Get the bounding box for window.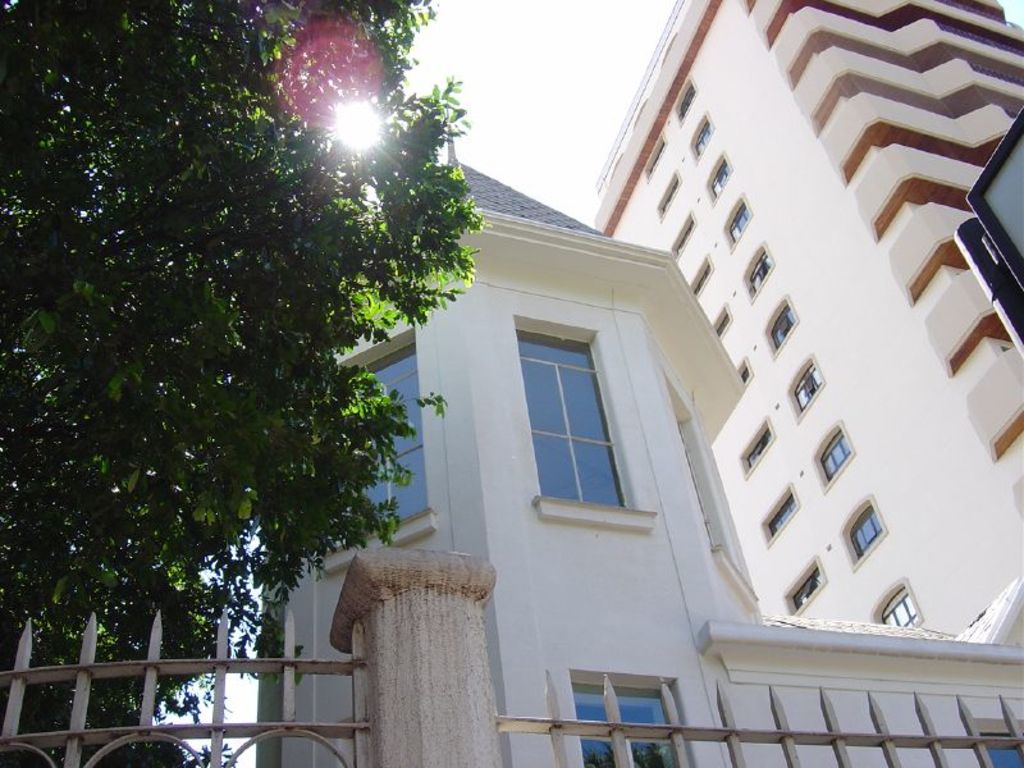
{"left": 764, "top": 489, "right": 797, "bottom": 540}.
